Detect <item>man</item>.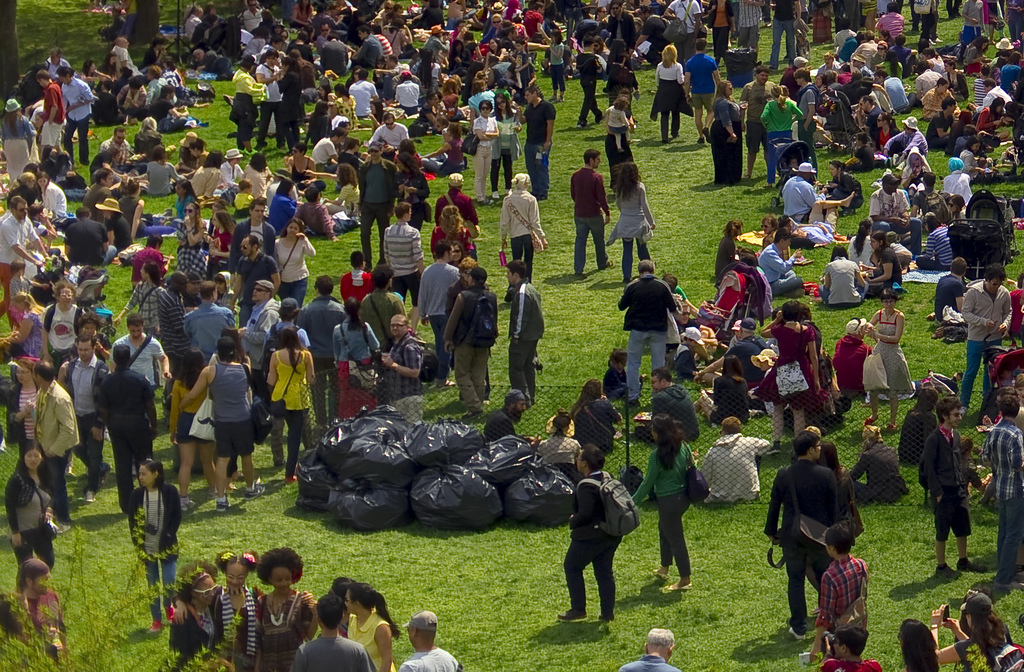
Detected at bbox(664, 0, 707, 65).
